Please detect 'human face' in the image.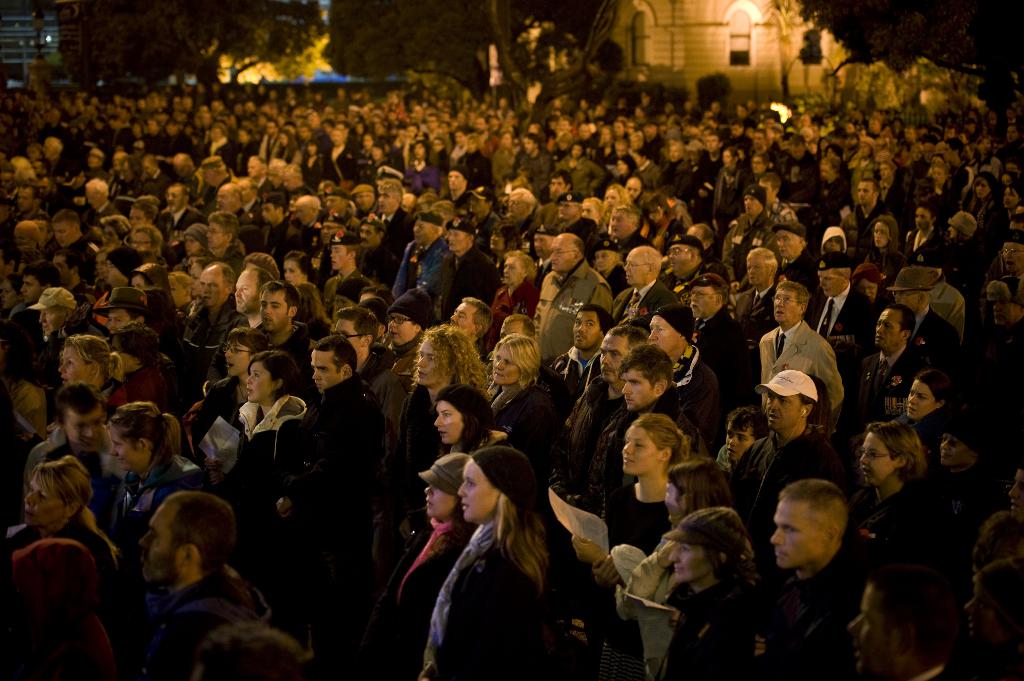
BBox(1002, 239, 1023, 275).
